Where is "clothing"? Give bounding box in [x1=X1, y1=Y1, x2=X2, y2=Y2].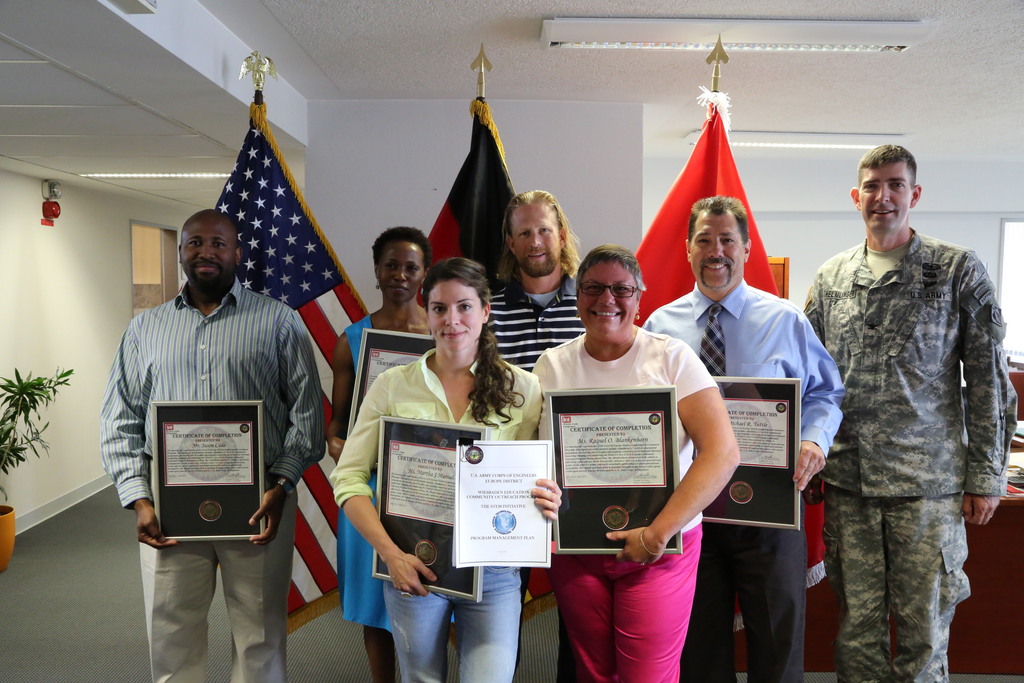
[x1=799, y1=234, x2=1021, y2=682].
